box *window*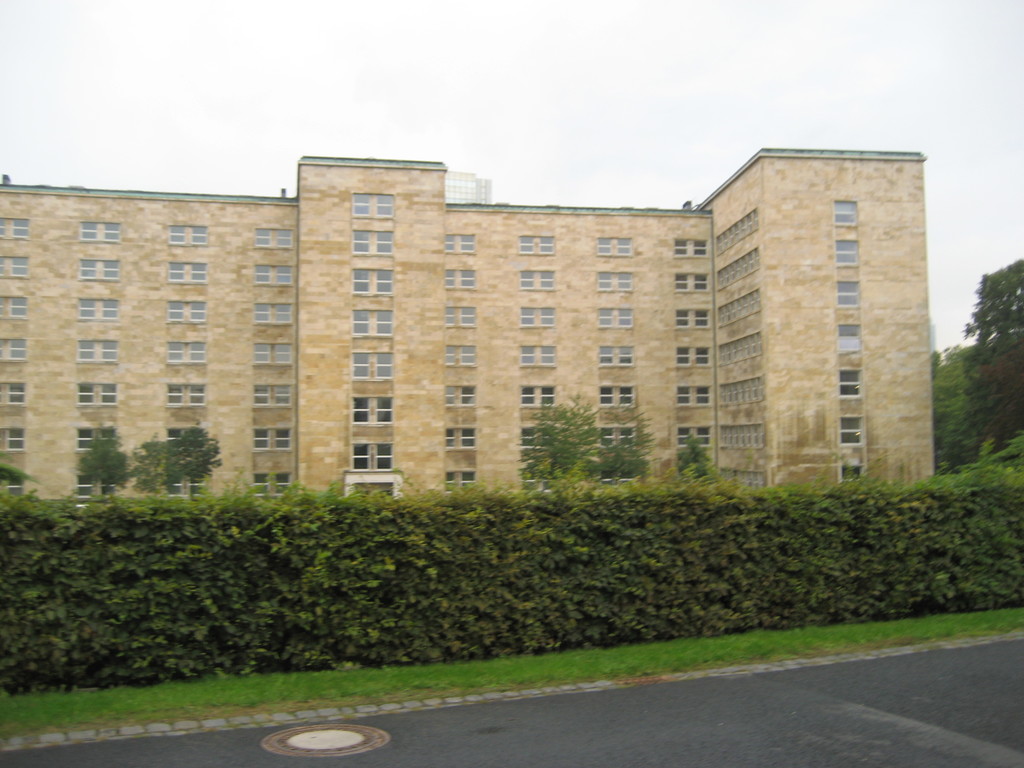
Rect(166, 383, 209, 405)
